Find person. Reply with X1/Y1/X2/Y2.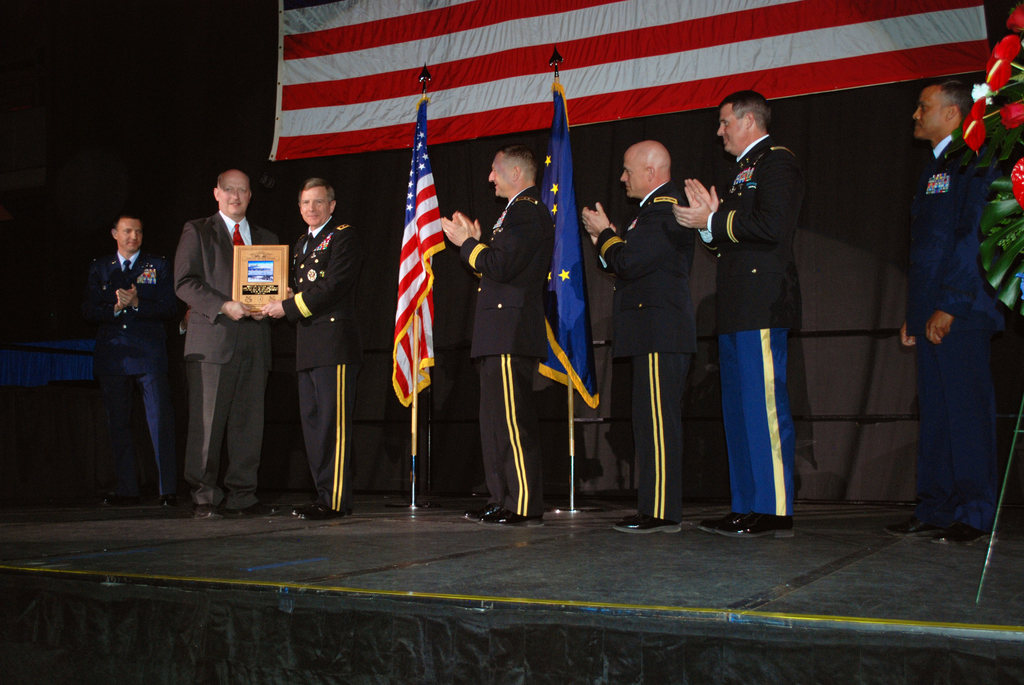
173/170/296/522.
